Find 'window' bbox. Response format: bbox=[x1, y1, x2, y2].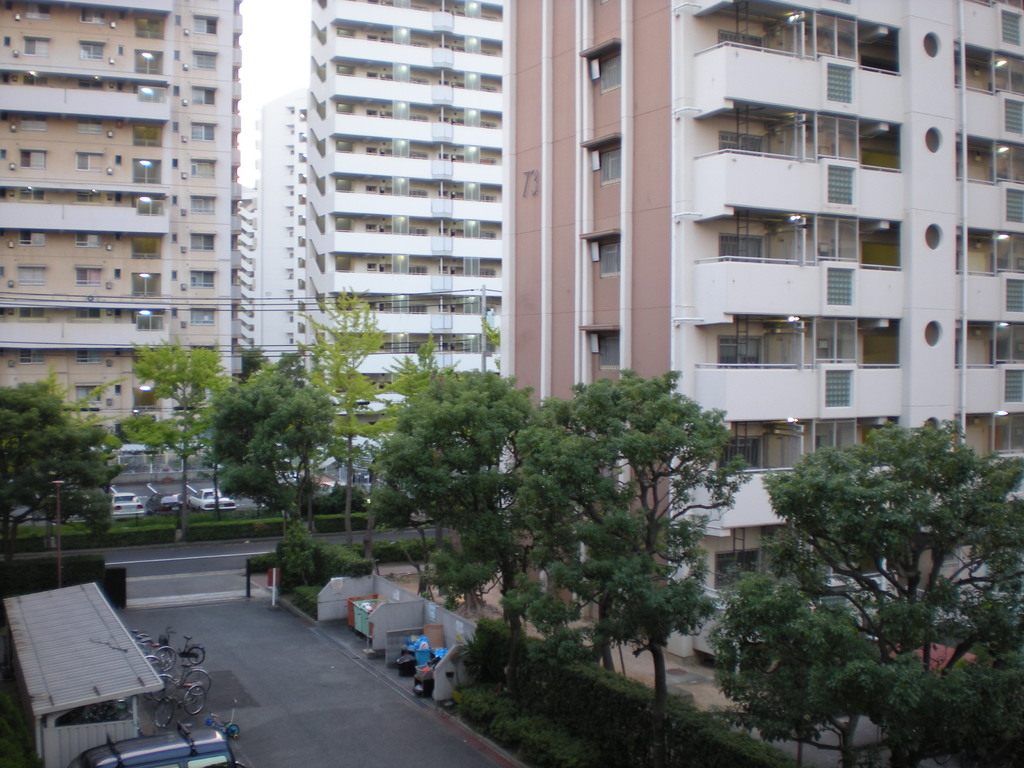
bbox=[717, 232, 756, 262].
